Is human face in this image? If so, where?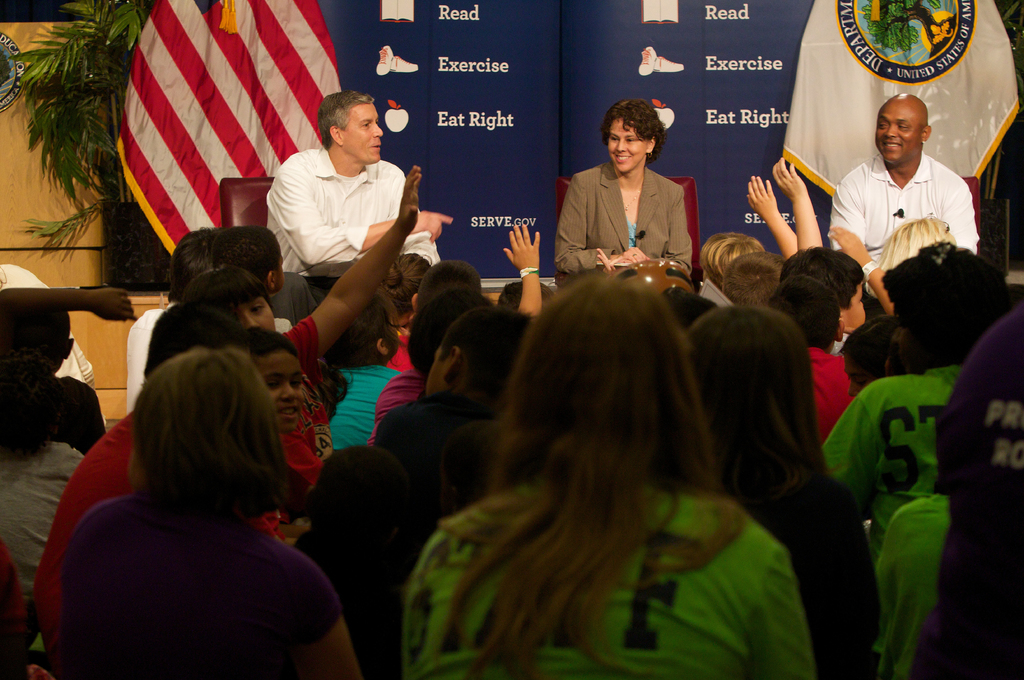
Yes, at {"left": 842, "top": 280, "right": 863, "bottom": 328}.
